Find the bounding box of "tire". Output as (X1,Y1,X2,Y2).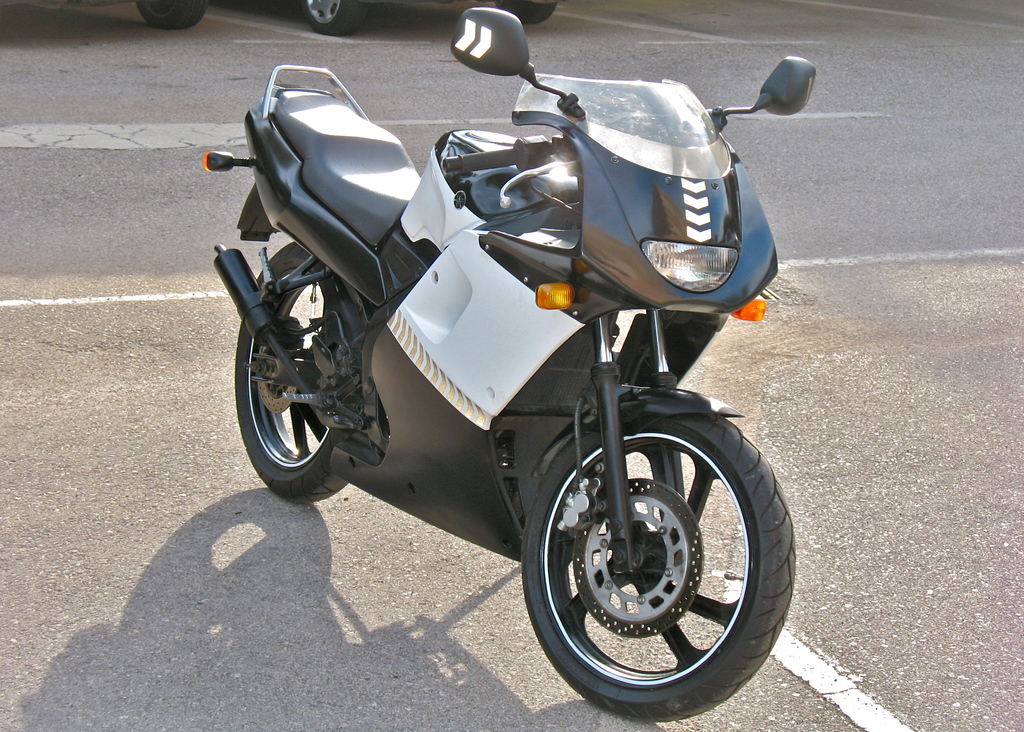
(236,241,350,502).
